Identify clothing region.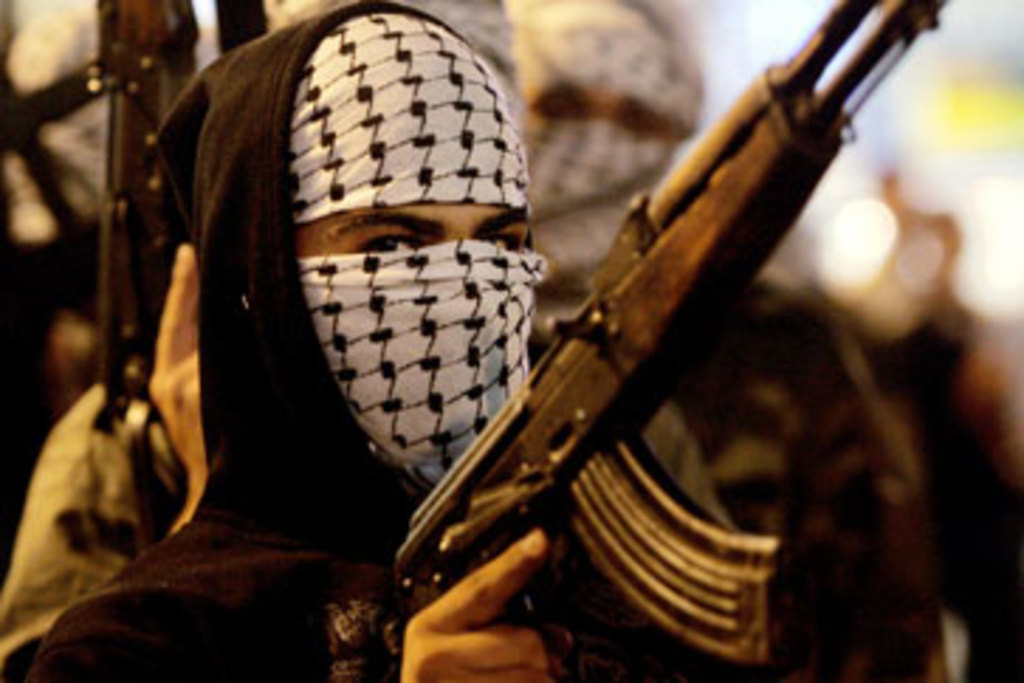
Region: (0, 361, 195, 680).
